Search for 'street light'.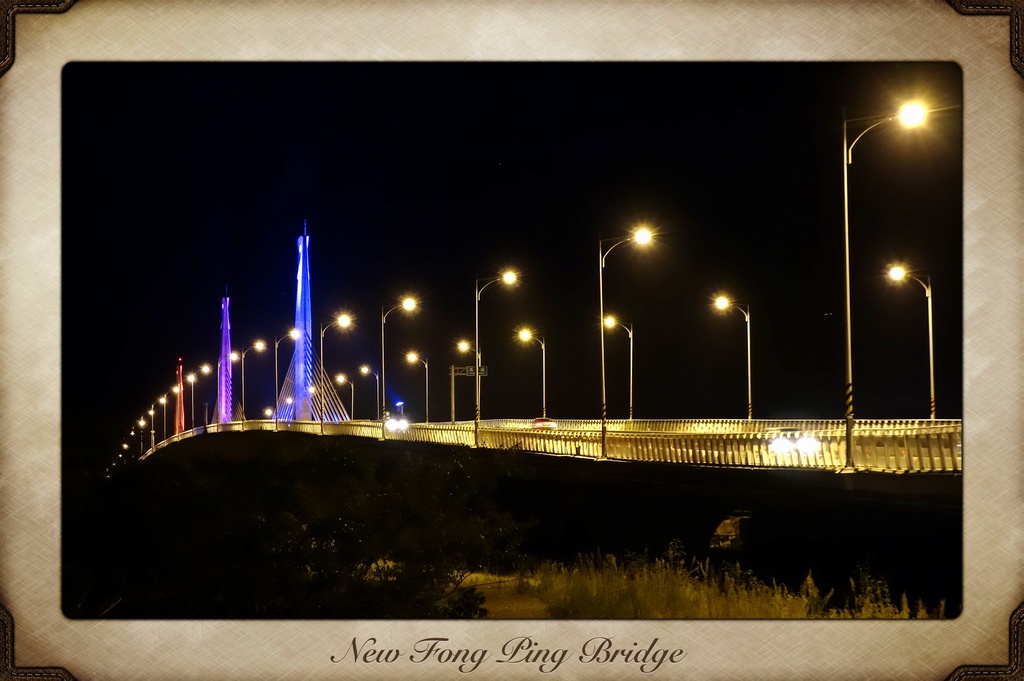
Found at select_region(155, 390, 171, 435).
